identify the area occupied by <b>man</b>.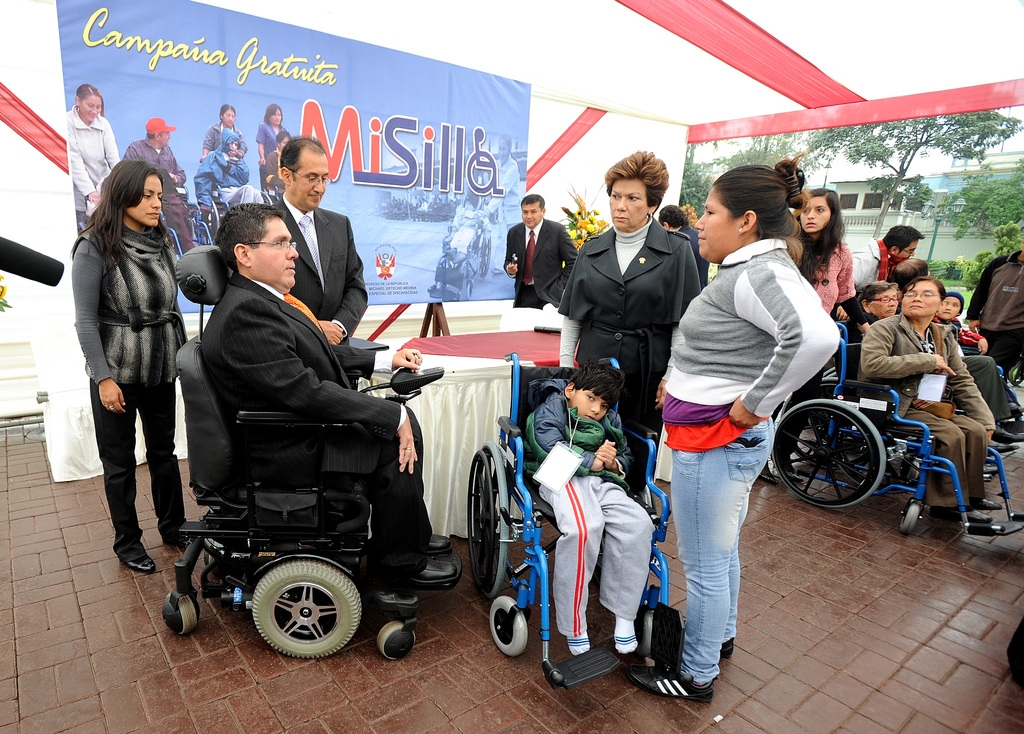
Area: bbox=[172, 179, 421, 628].
